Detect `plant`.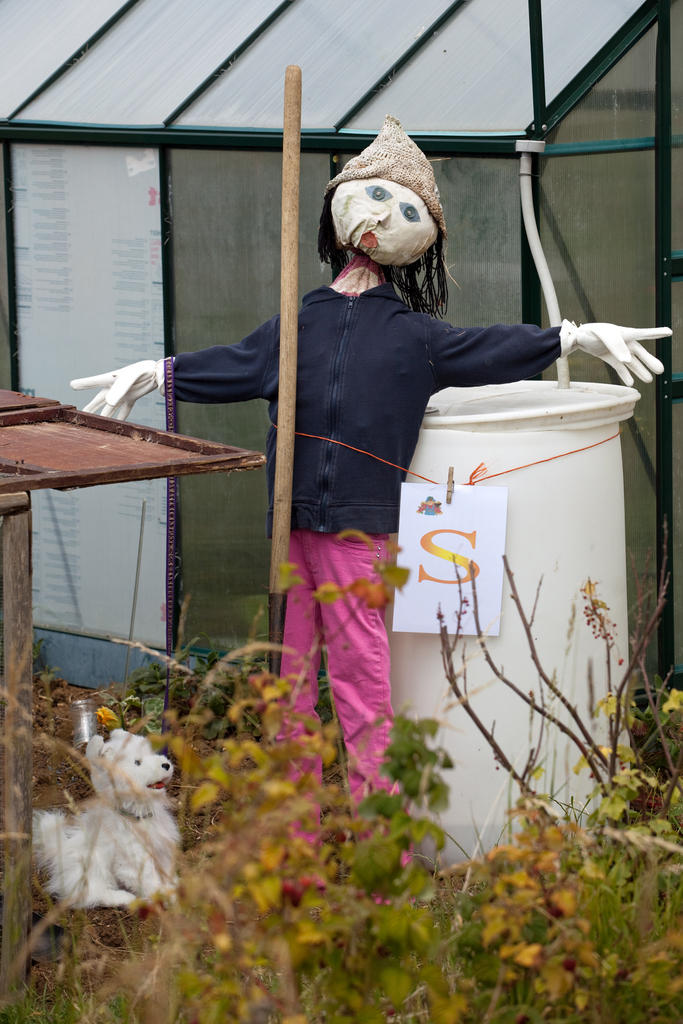
Detected at 0/486/682/1023.
